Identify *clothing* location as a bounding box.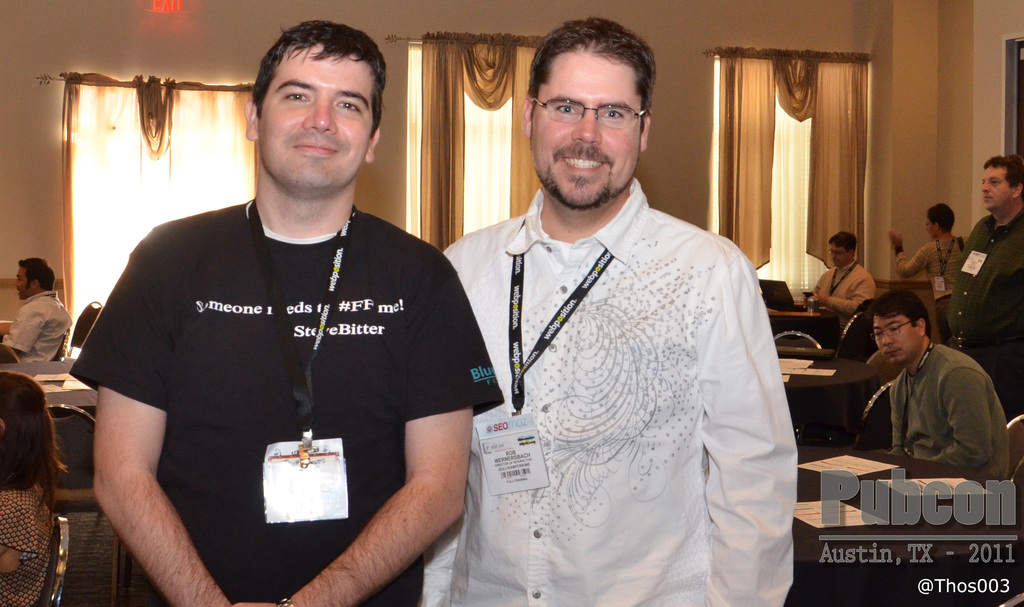
<region>948, 207, 1023, 419</region>.
